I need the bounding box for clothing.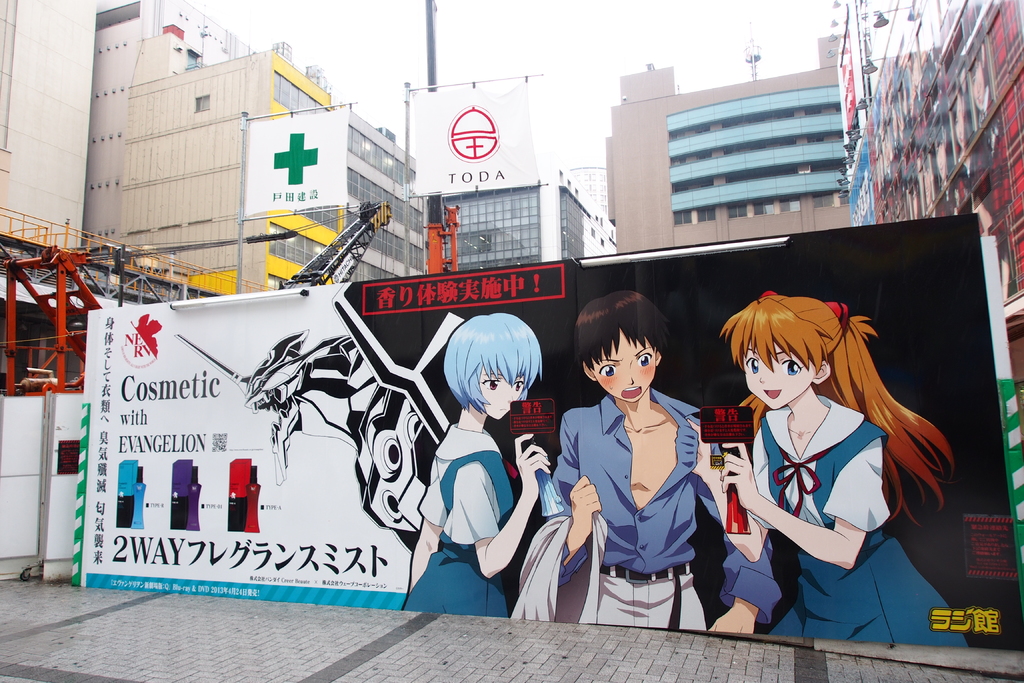
Here it is: rect(730, 395, 966, 652).
